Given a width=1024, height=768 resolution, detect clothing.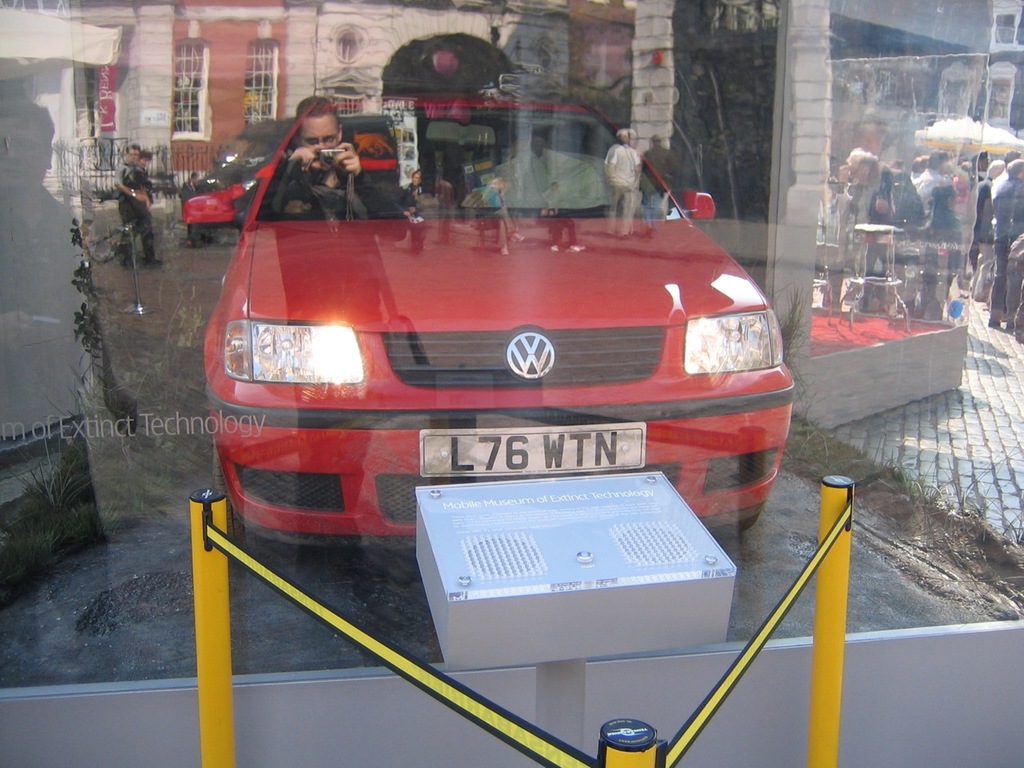
bbox=[110, 161, 157, 258].
